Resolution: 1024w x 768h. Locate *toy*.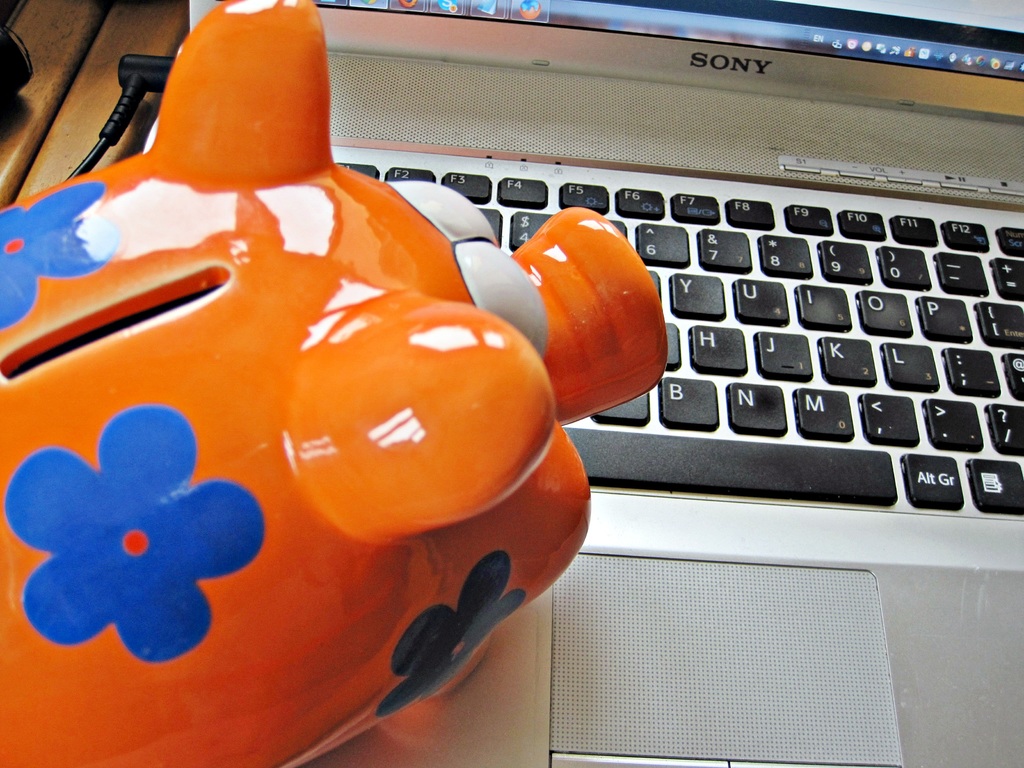
box=[0, 0, 671, 767].
